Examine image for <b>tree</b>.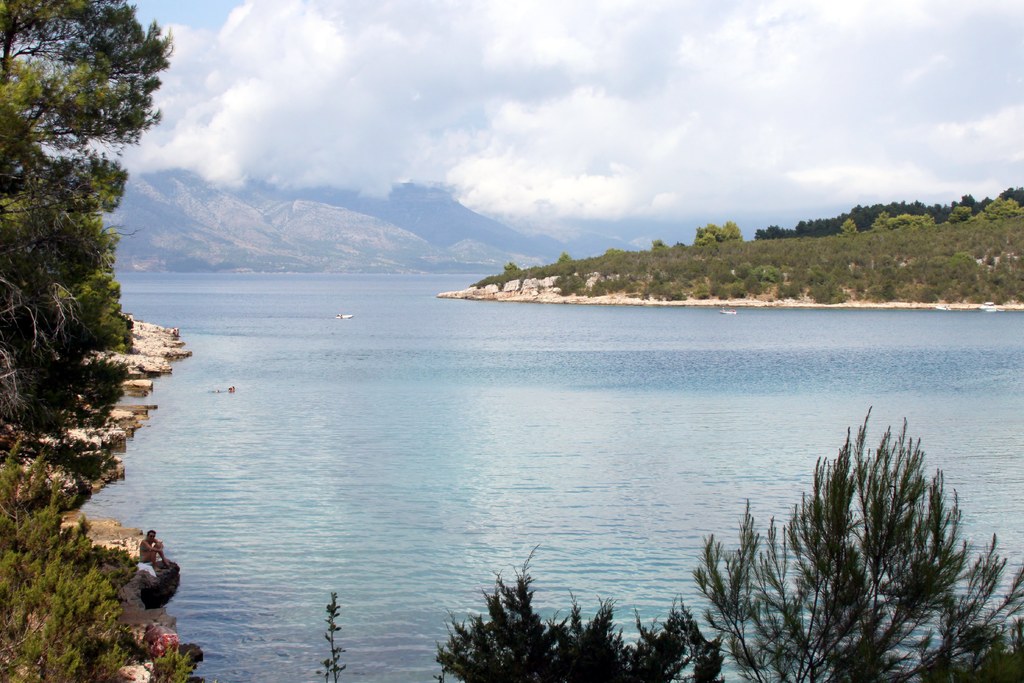
Examination result: [950,203,971,220].
